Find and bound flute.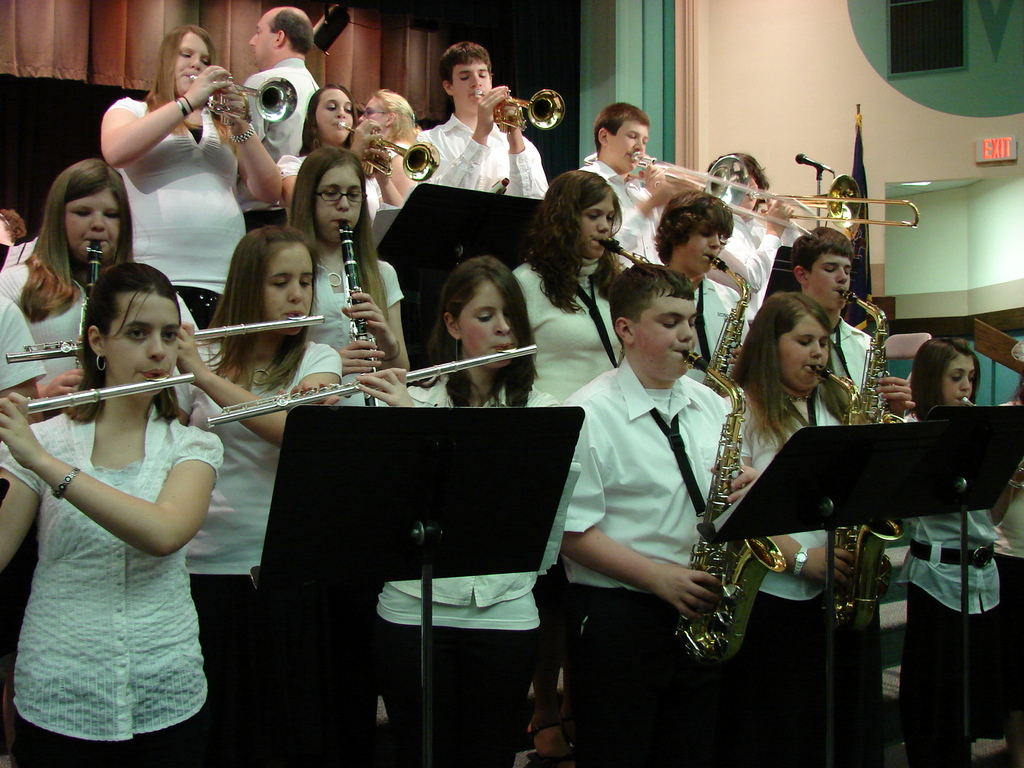
Bound: 200/339/540/428.
